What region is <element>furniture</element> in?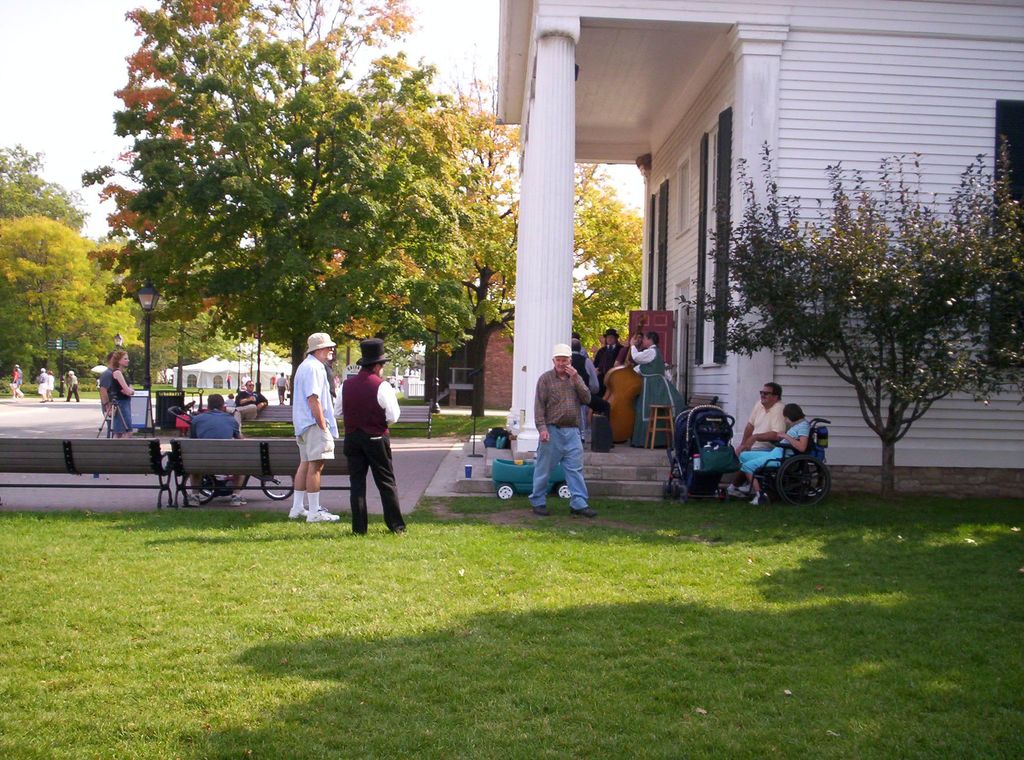
BBox(390, 405, 433, 439).
